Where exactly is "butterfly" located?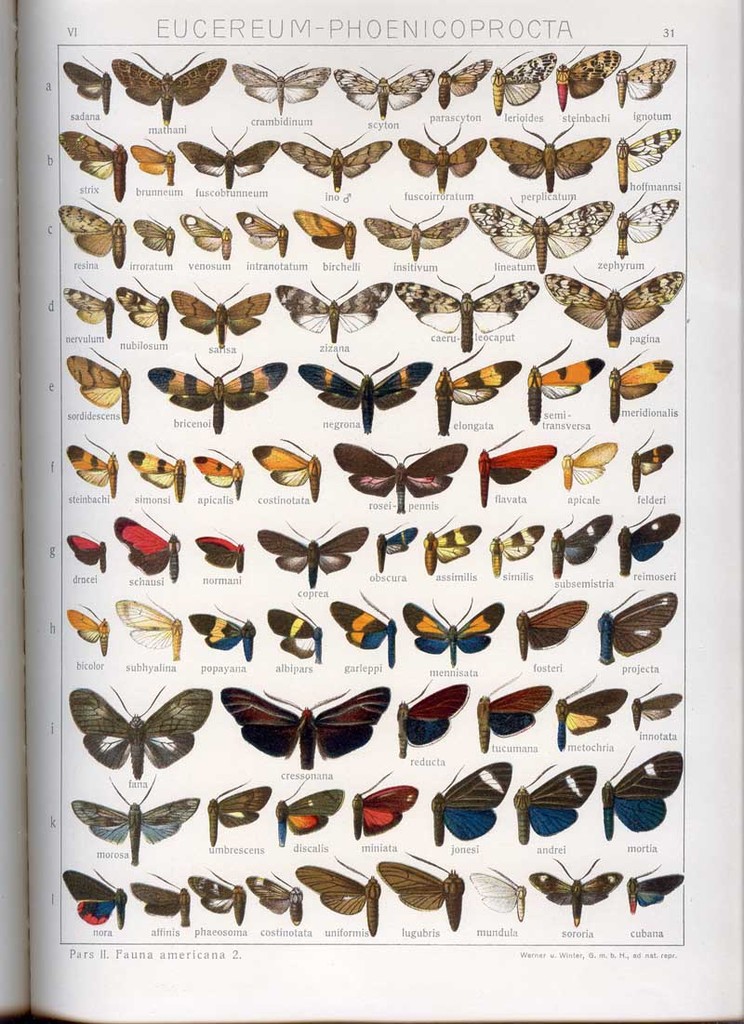
Its bounding box is rect(631, 868, 681, 905).
